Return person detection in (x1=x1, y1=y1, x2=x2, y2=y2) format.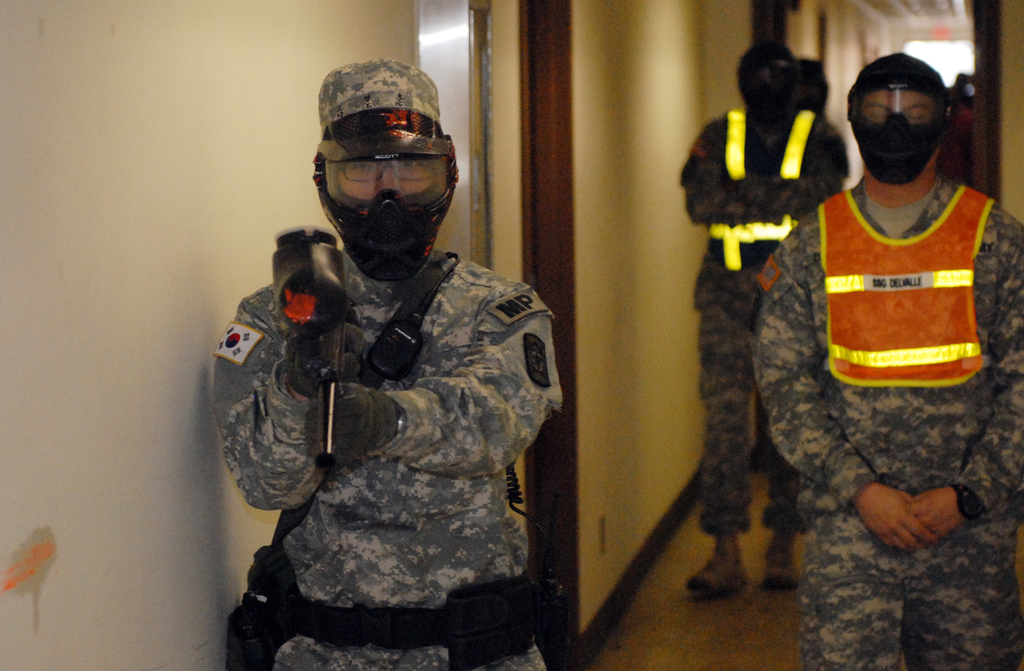
(x1=671, y1=38, x2=850, y2=594).
